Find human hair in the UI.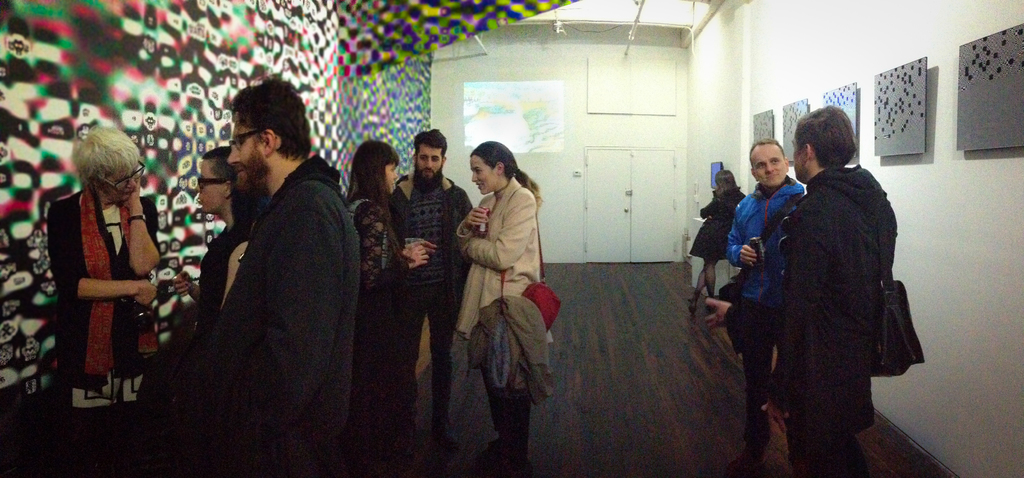
UI element at left=197, top=143, right=236, bottom=176.
